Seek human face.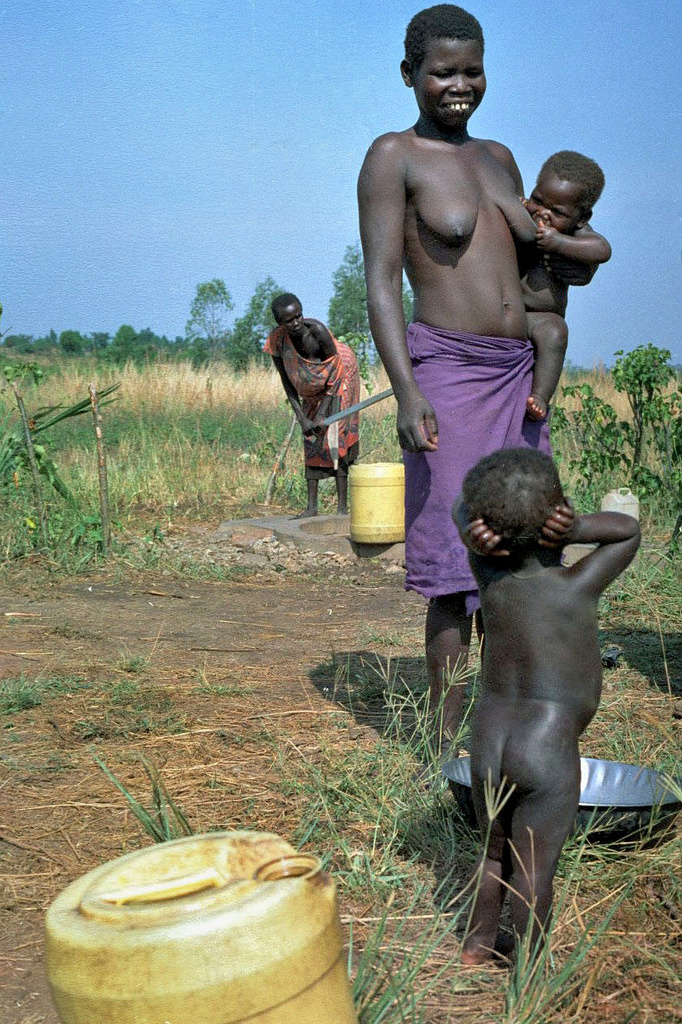
420 35 485 122.
